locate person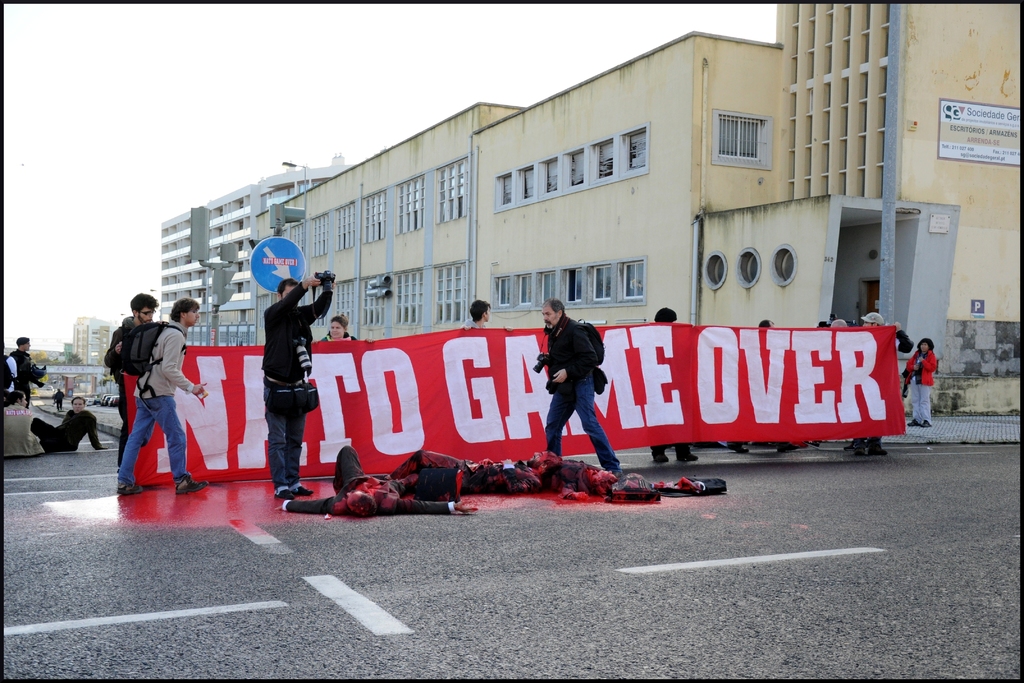
904/338/936/427
